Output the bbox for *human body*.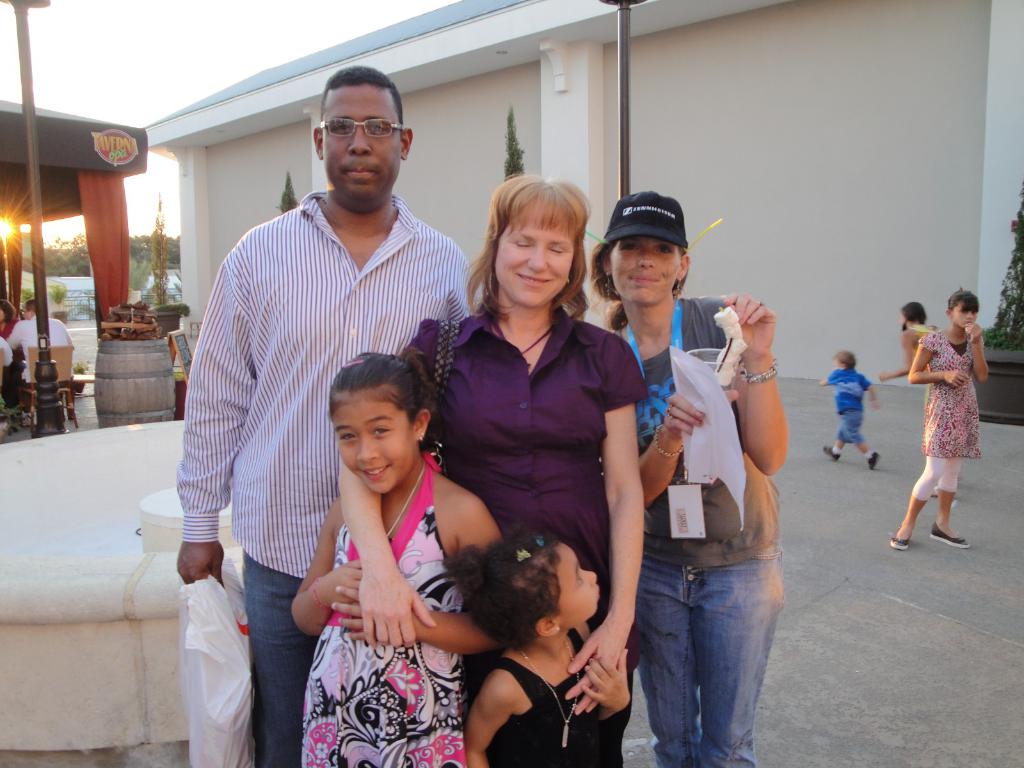
BBox(827, 357, 883, 471).
